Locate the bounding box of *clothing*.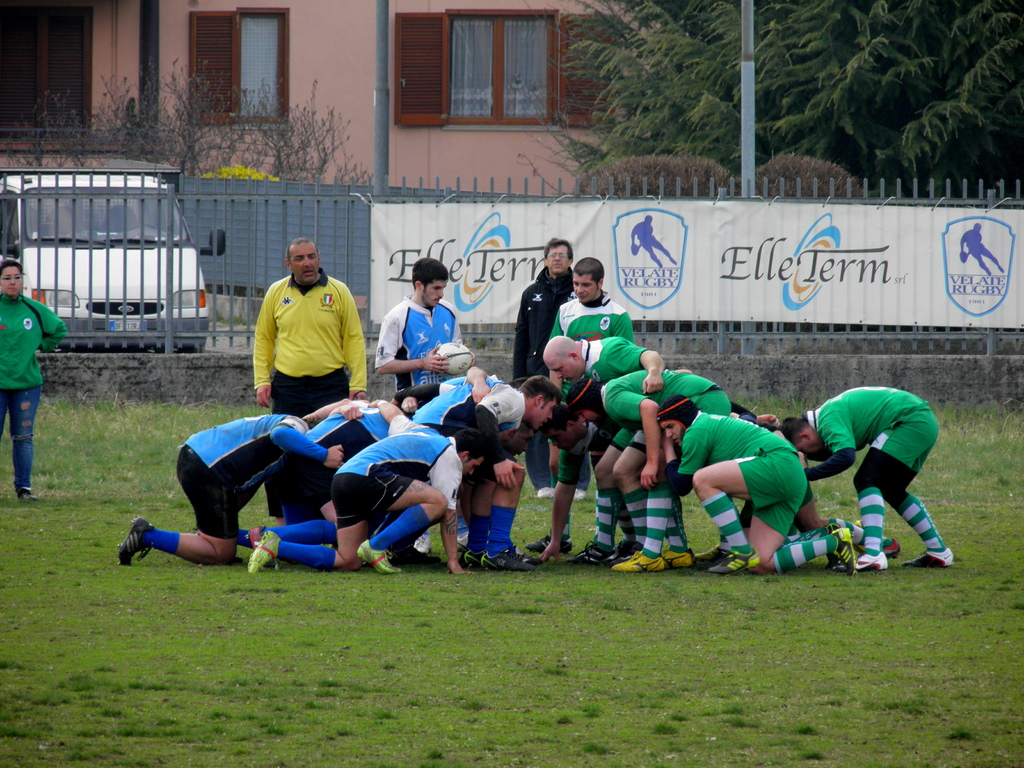
Bounding box: bbox=[404, 374, 519, 421].
